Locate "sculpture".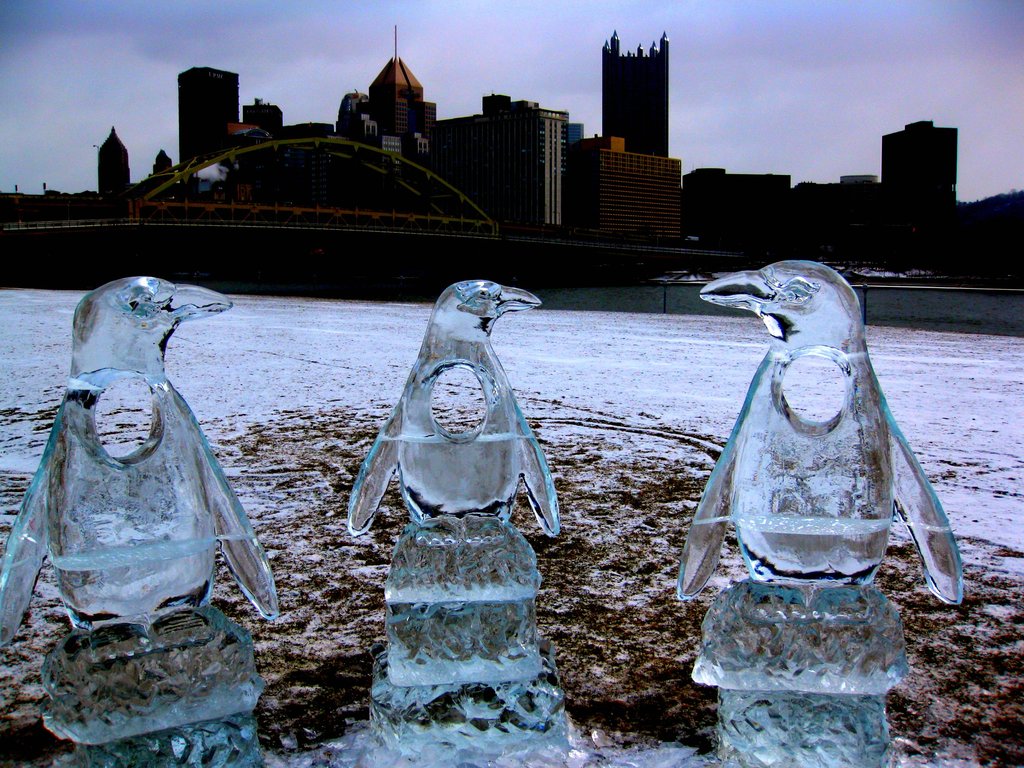
Bounding box: detection(0, 272, 284, 767).
